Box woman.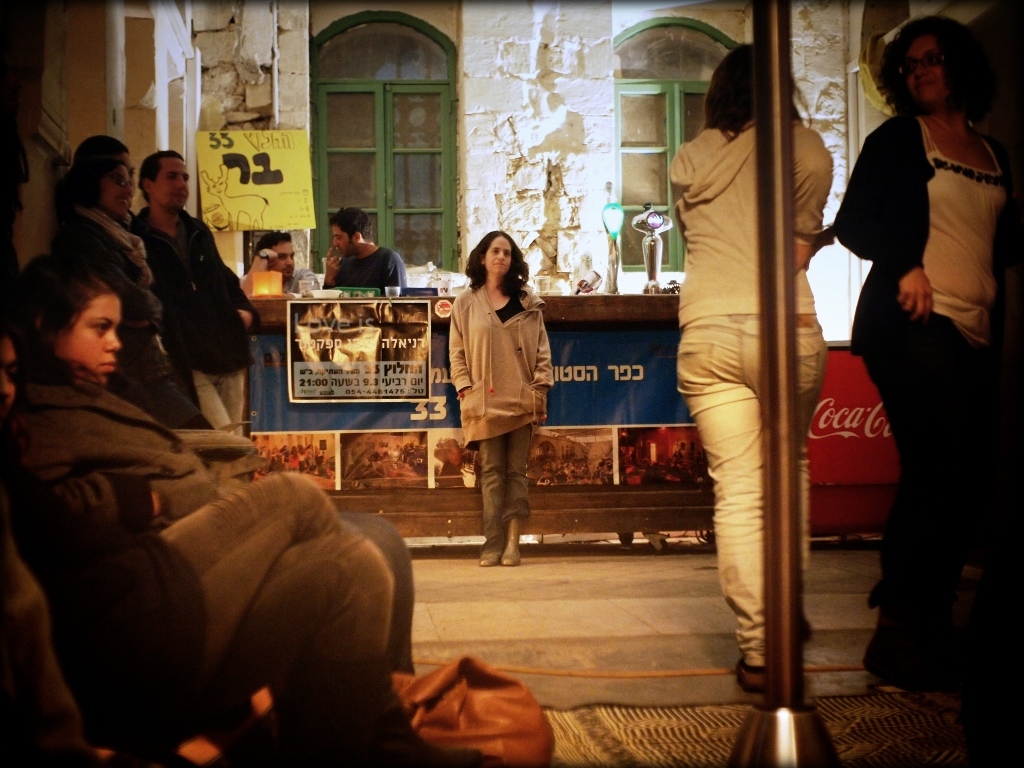
<bbox>48, 135, 222, 431</bbox>.
